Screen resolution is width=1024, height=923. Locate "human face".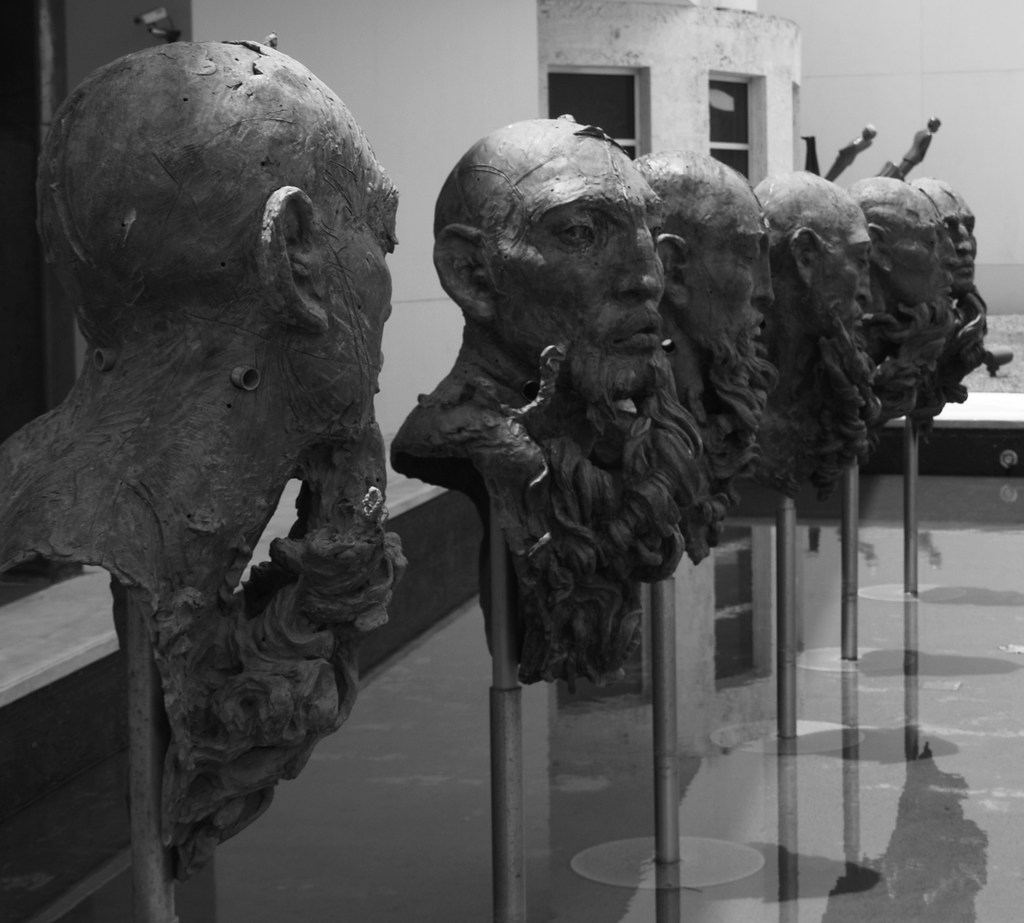
detection(495, 151, 700, 681).
